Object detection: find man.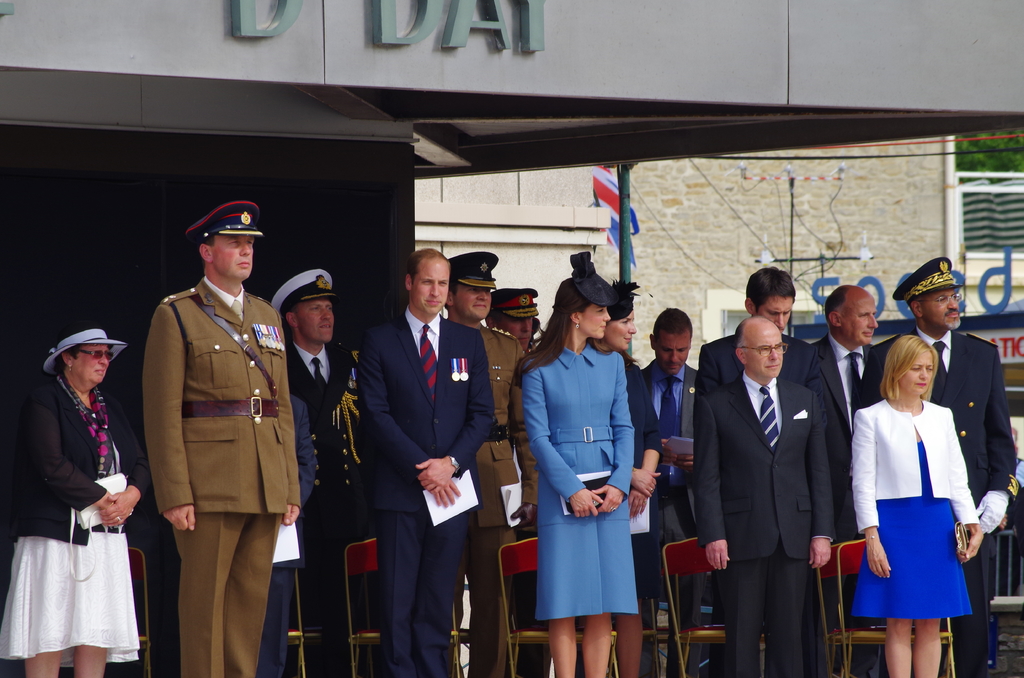
[380, 249, 496, 677].
